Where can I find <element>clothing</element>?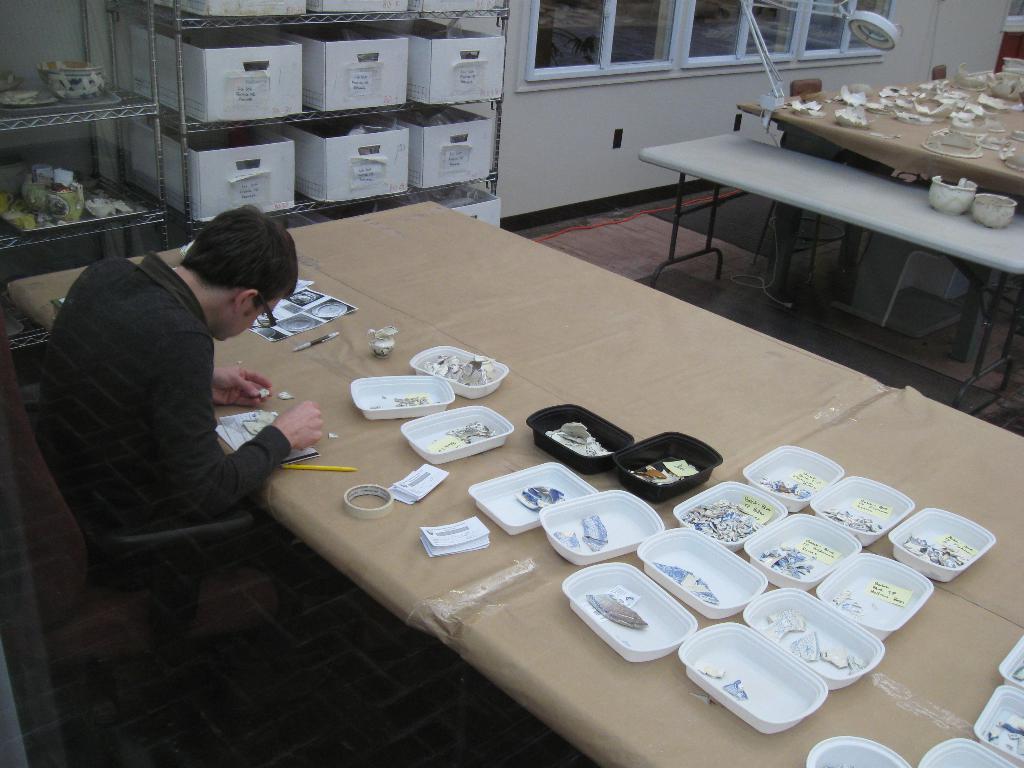
You can find it at Rect(36, 208, 314, 602).
